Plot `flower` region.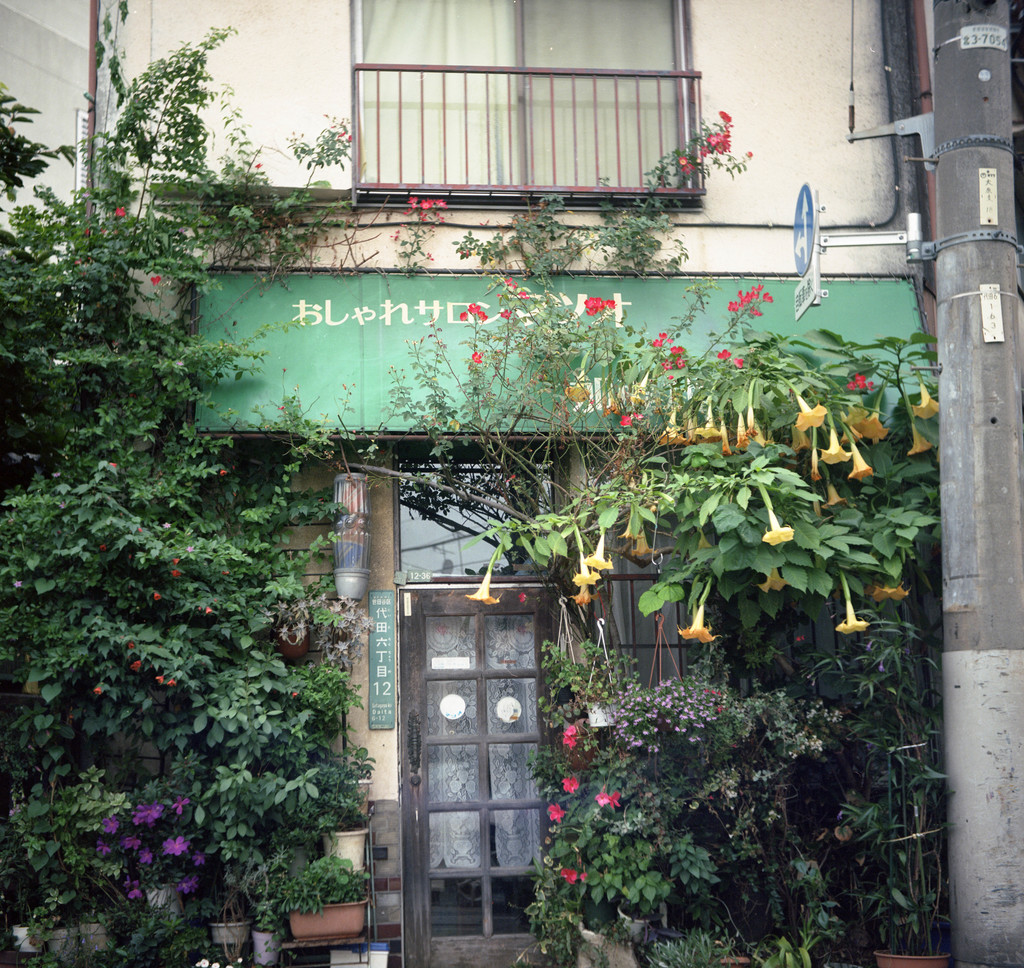
Plotted at [215, 471, 225, 476].
